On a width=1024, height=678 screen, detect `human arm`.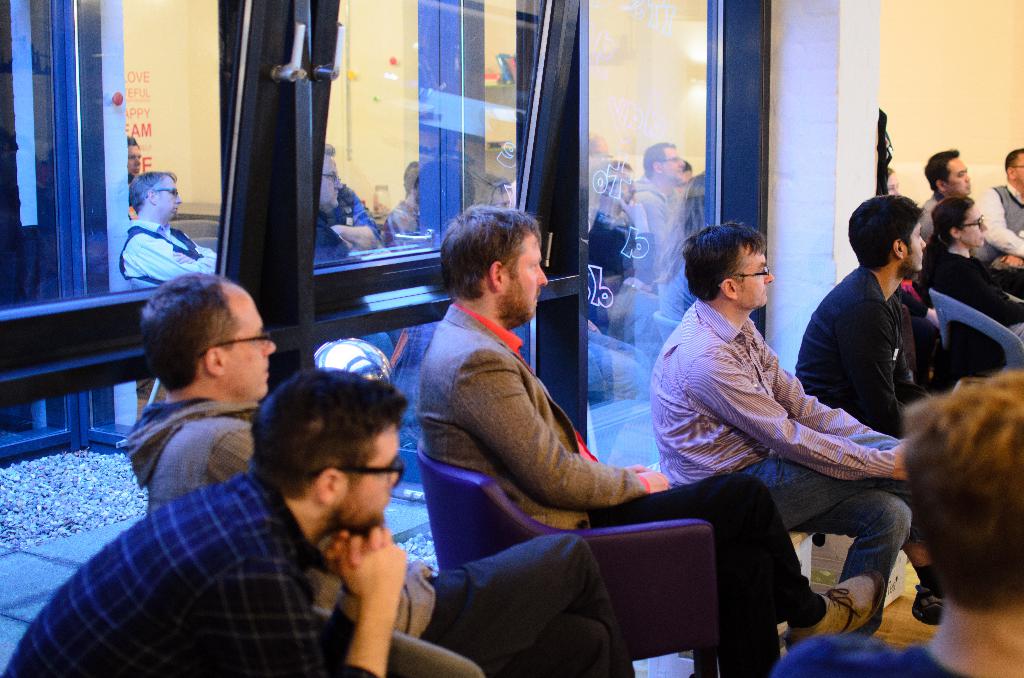
(218, 521, 412, 677).
